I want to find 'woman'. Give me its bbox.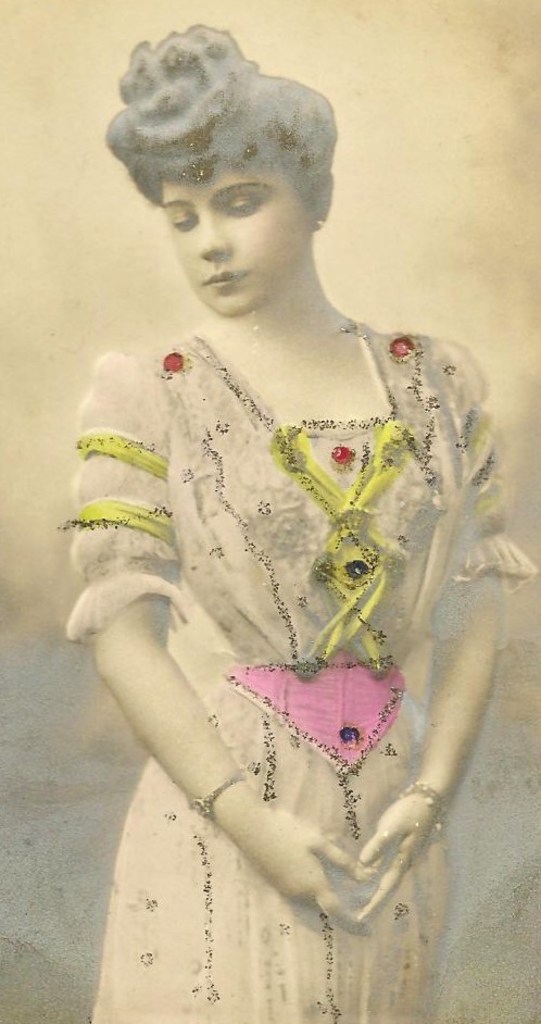
BBox(0, 86, 540, 940).
